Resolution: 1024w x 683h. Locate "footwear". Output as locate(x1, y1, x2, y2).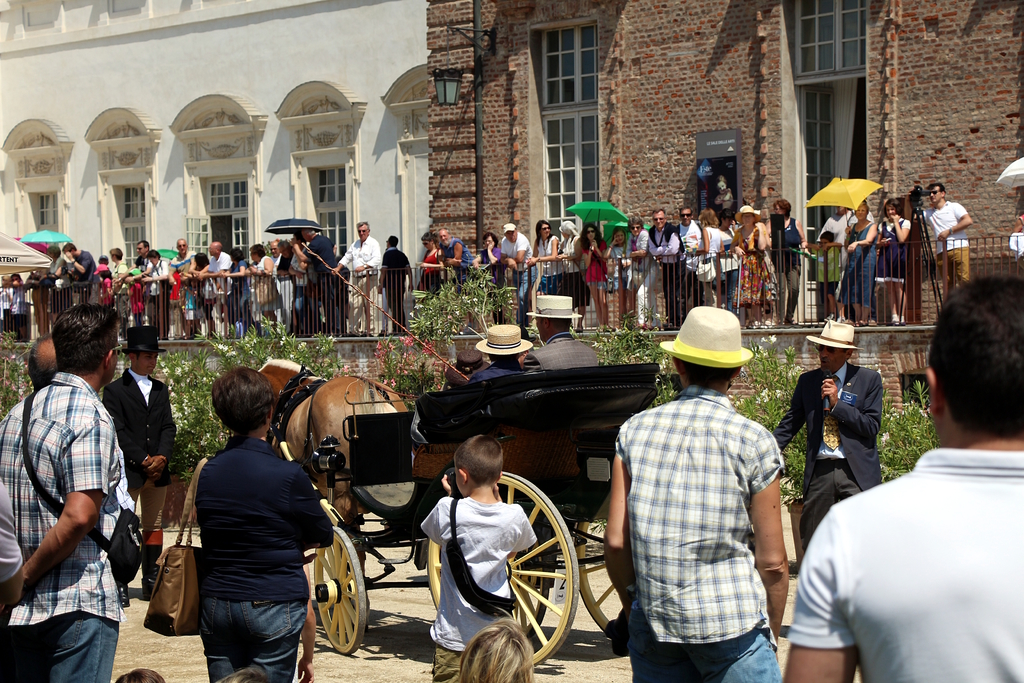
locate(886, 320, 904, 325).
